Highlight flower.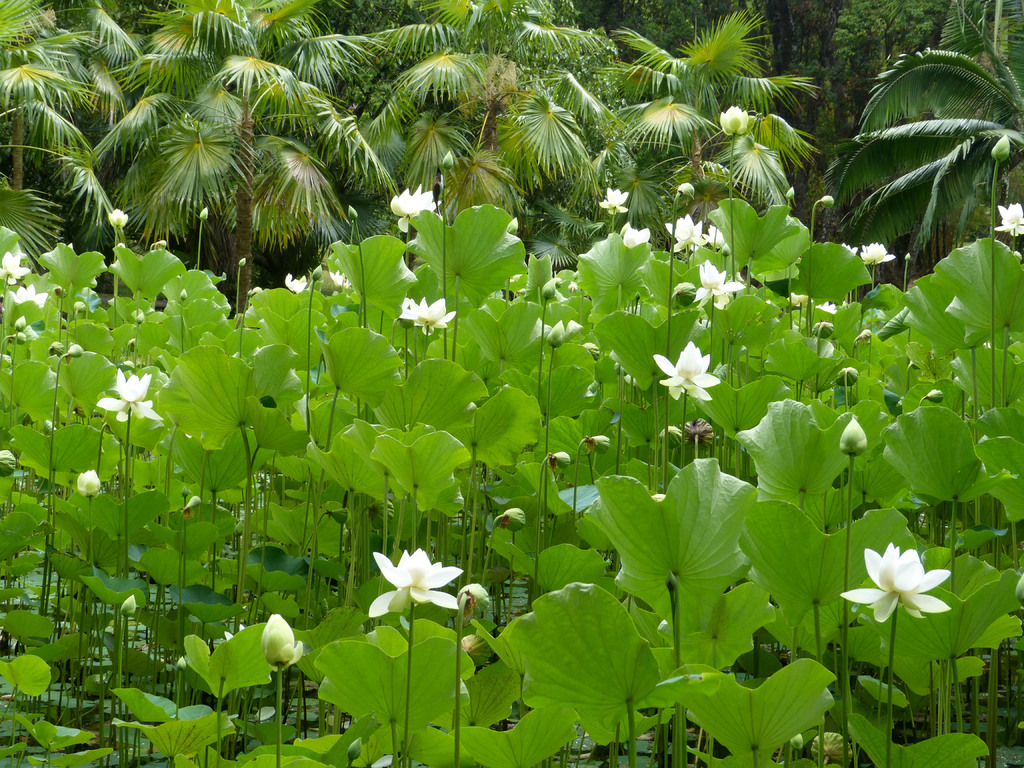
Highlighted region: (x1=842, y1=542, x2=953, y2=621).
